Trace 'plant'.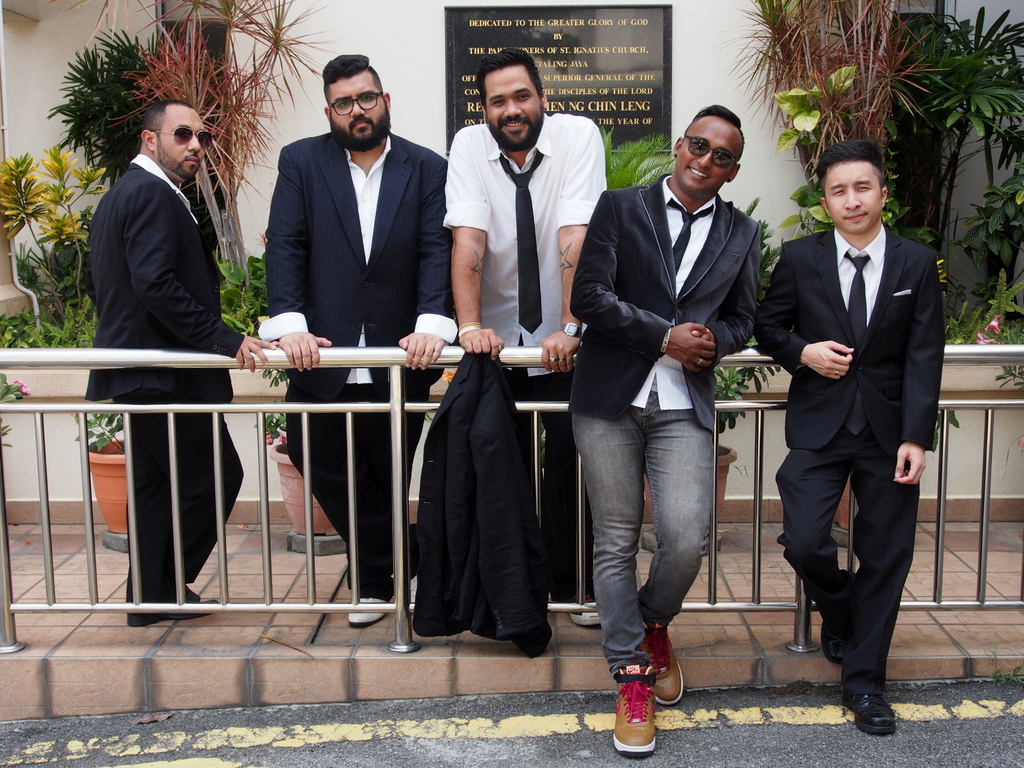
Traced to box(707, 357, 788, 427).
